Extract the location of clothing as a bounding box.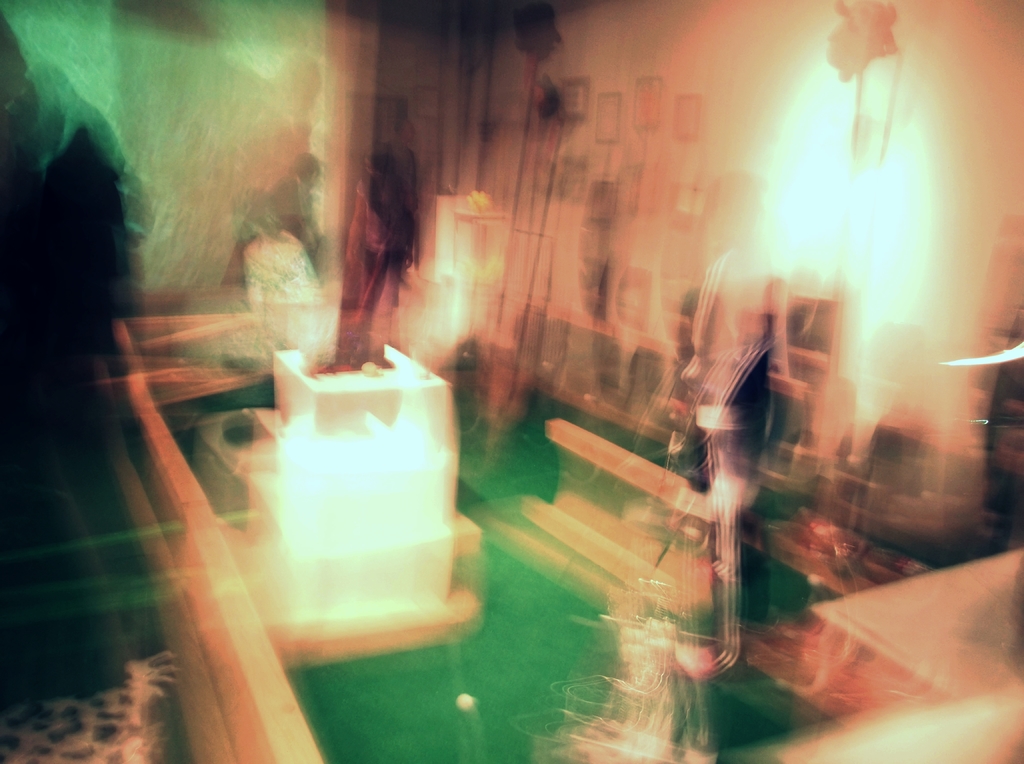
[x1=0, y1=59, x2=154, y2=704].
